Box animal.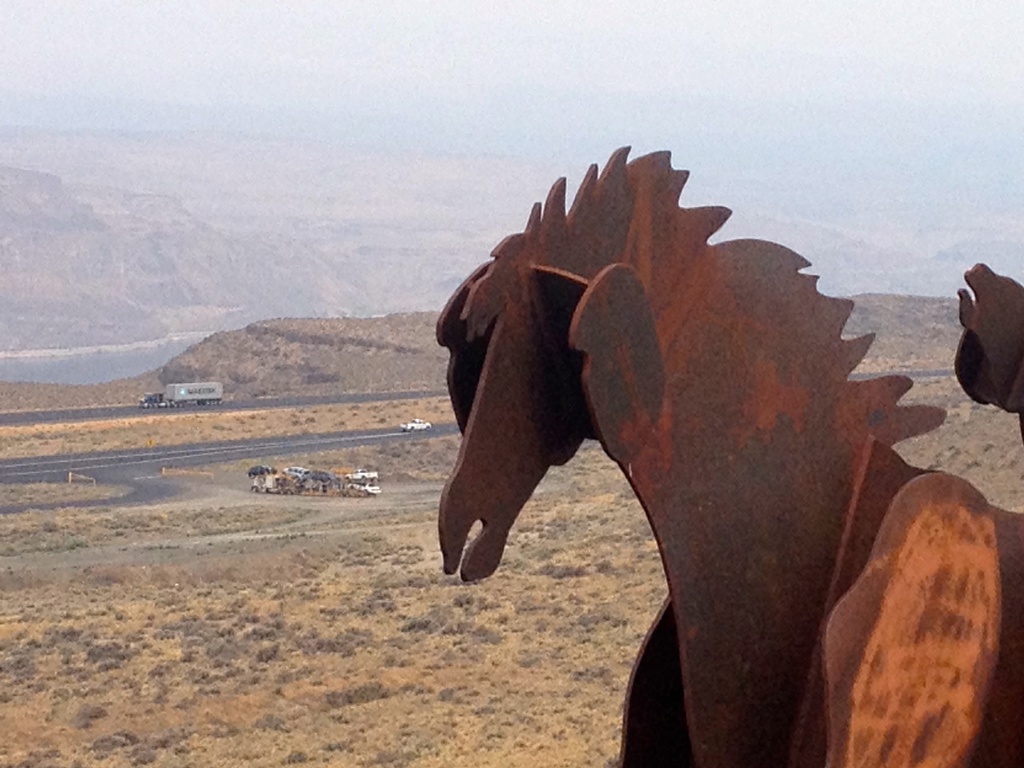
l=433, t=142, r=1023, b=767.
